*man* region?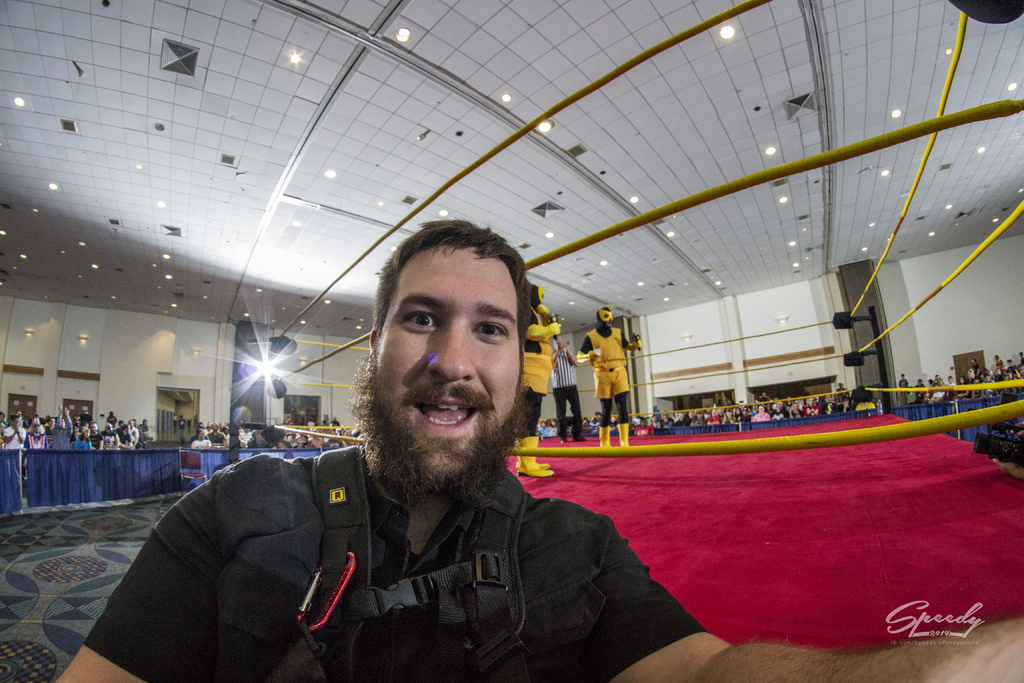
<region>53, 408, 74, 450</region>
